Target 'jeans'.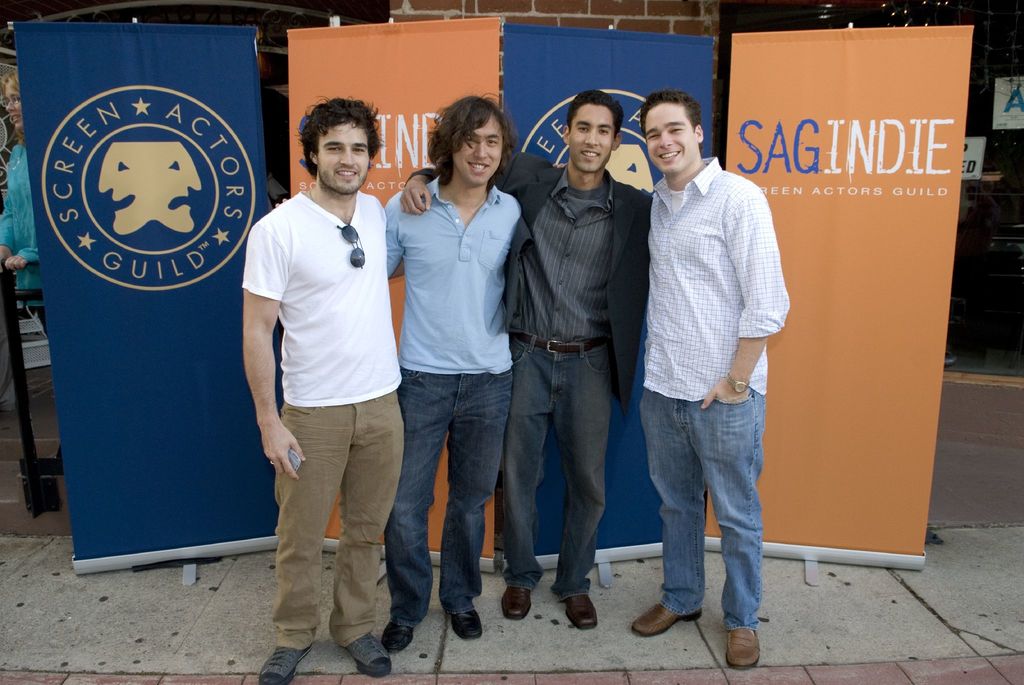
Target region: {"left": 632, "top": 378, "right": 772, "bottom": 647}.
